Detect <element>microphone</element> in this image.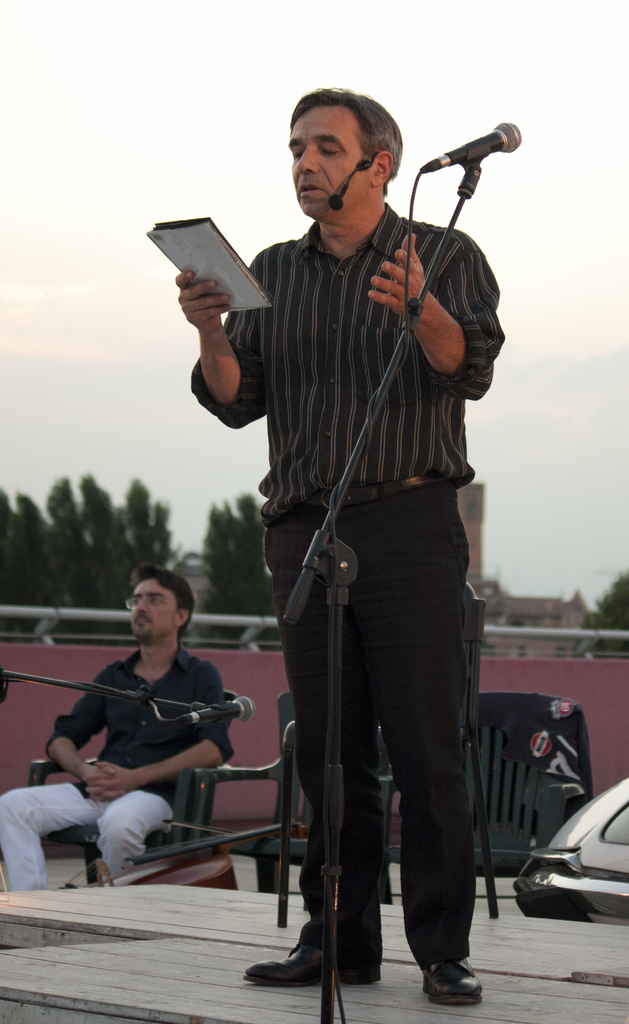
Detection: {"left": 184, "top": 695, "right": 254, "bottom": 716}.
